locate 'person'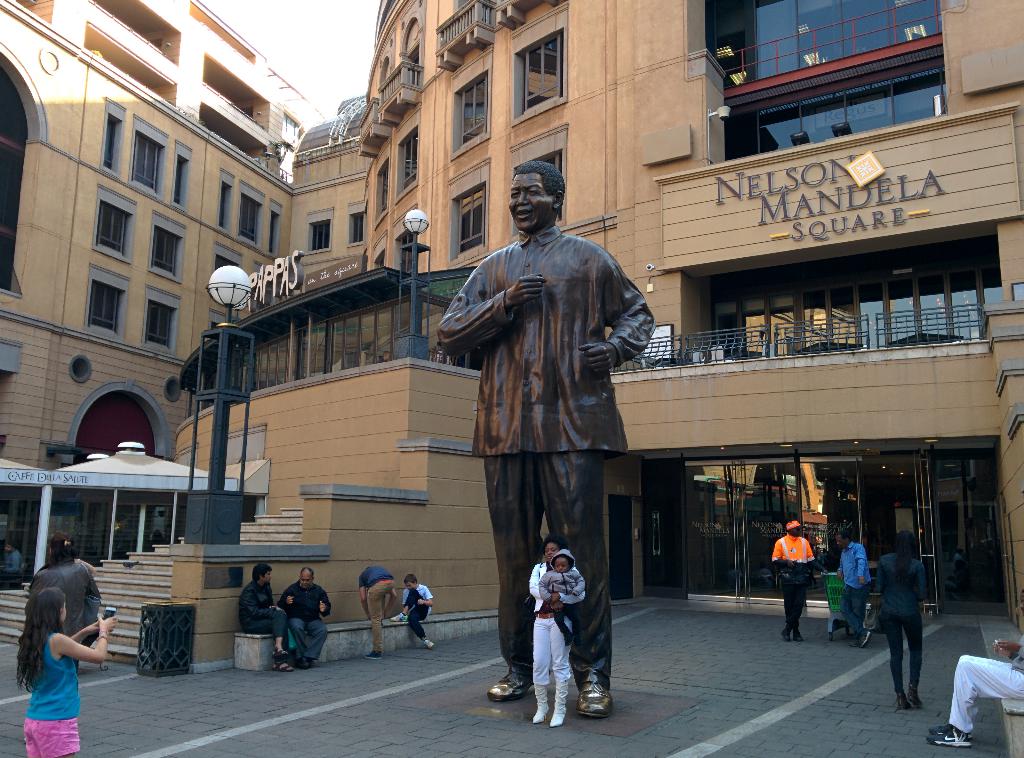
539 548 586 645
